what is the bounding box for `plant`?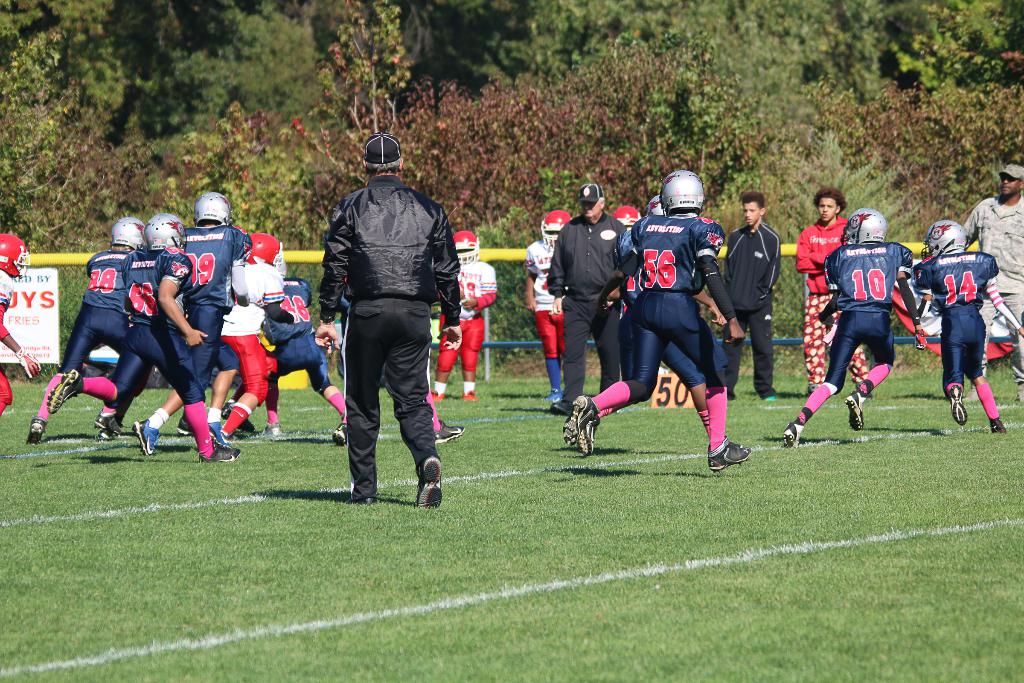
pyautogui.locateOnScreen(435, 161, 638, 402).
